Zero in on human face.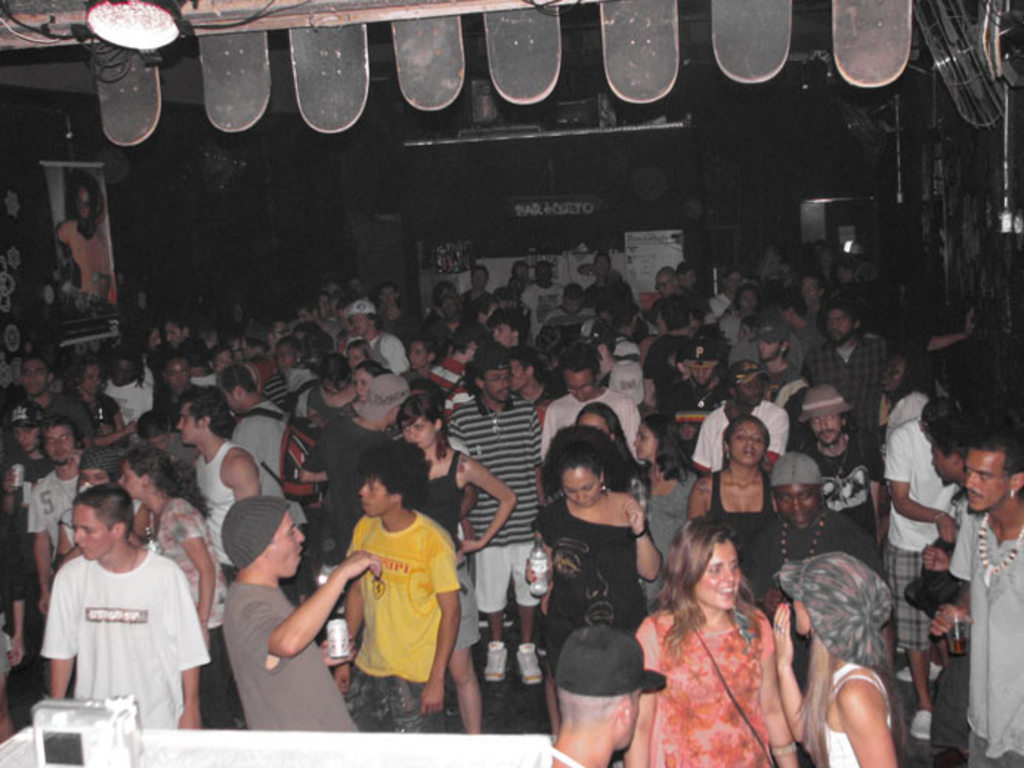
Zeroed in: l=740, t=284, r=758, b=312.
